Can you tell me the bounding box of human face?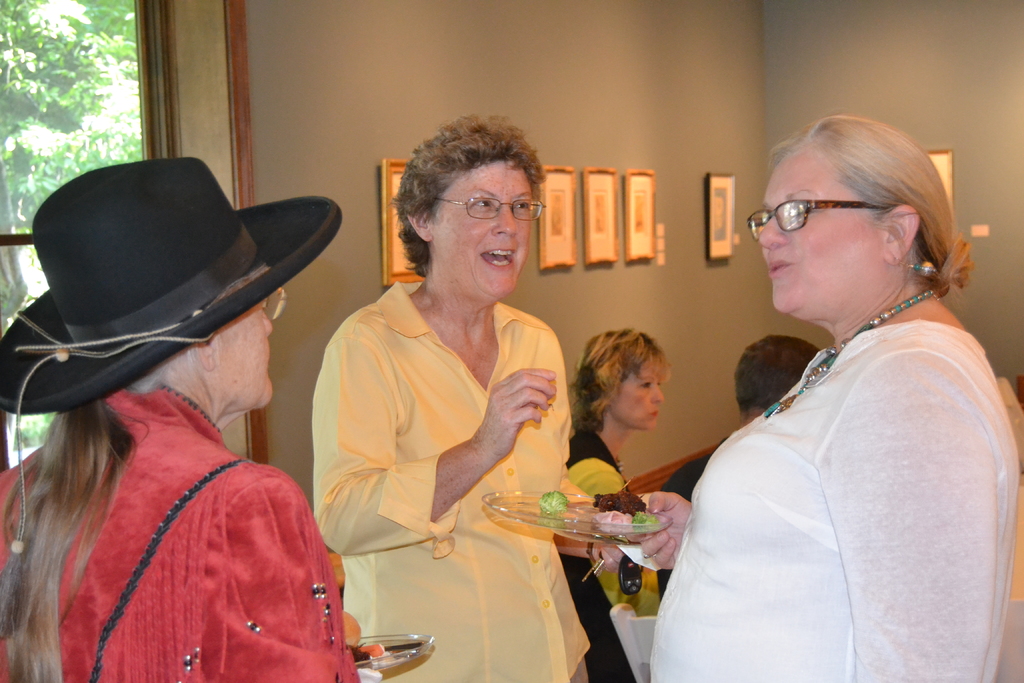
select_region(618, 358, 665, 427).
